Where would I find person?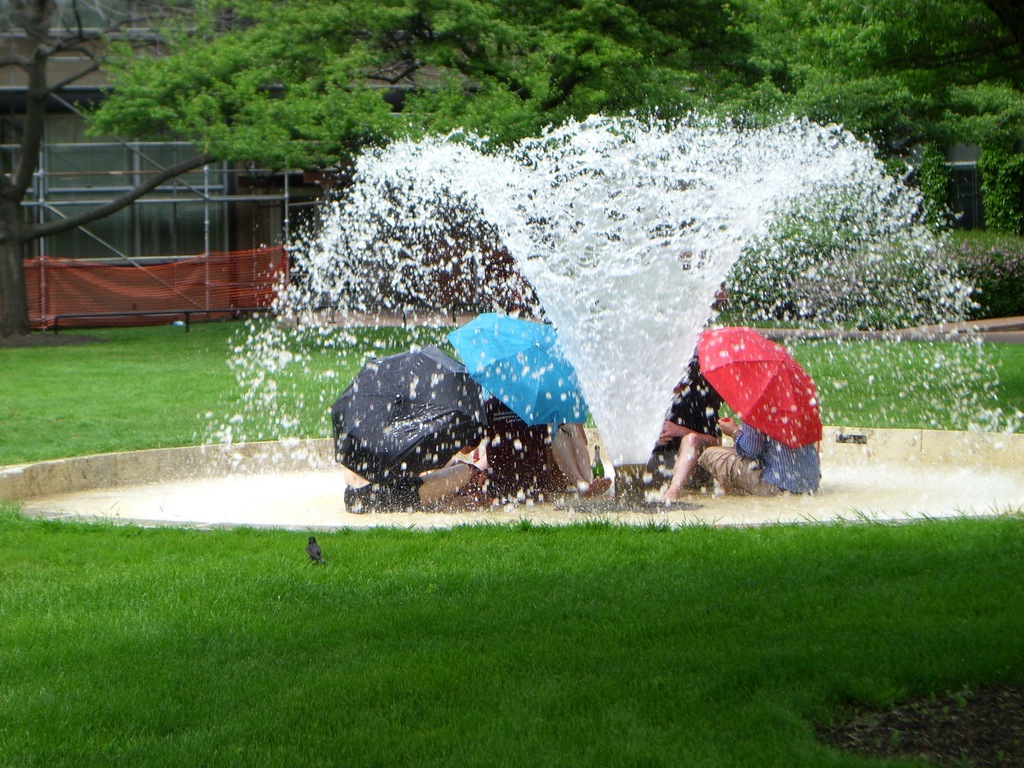
At x1=353 y1=438 x2=495 y2=516.
